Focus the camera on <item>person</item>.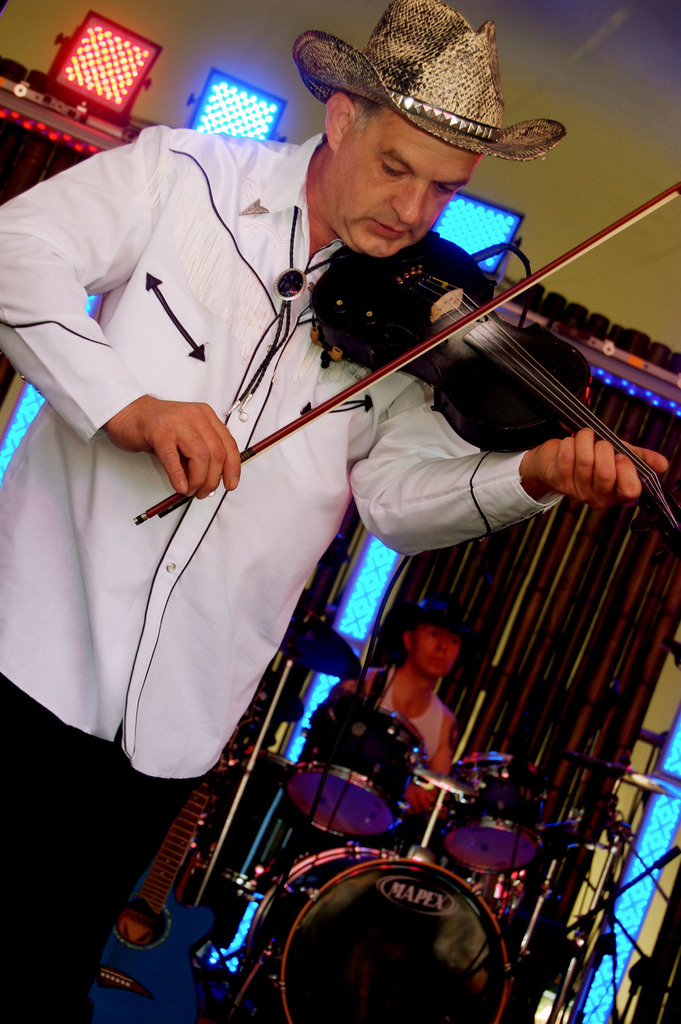
Focus region: 332:593:455:816.
